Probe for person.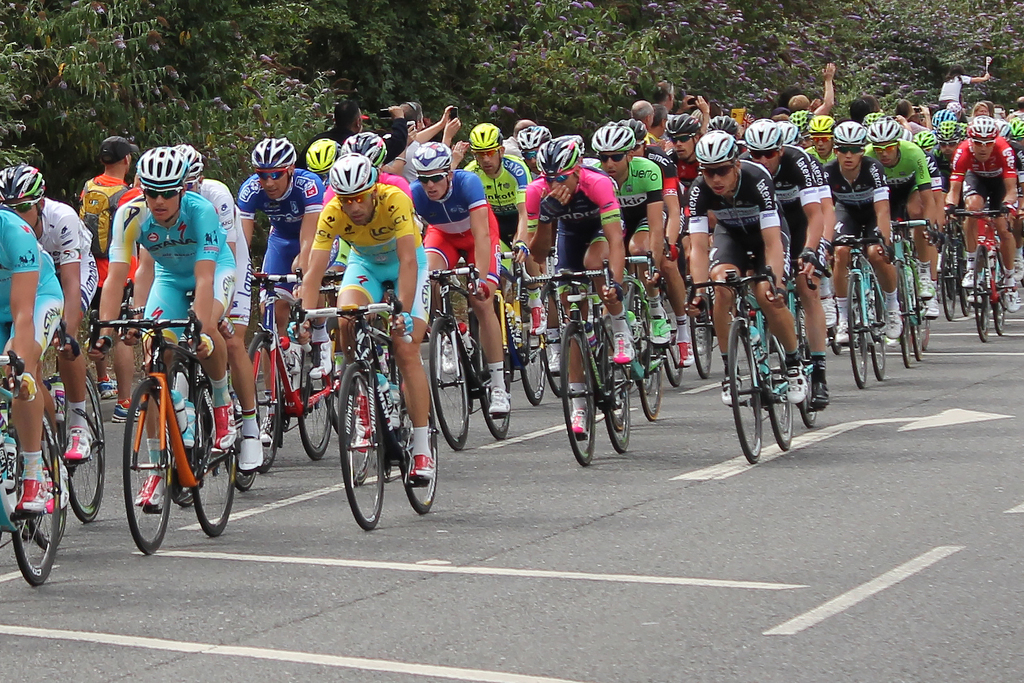
Probe result: locate(991, 95, 1012, 122).
